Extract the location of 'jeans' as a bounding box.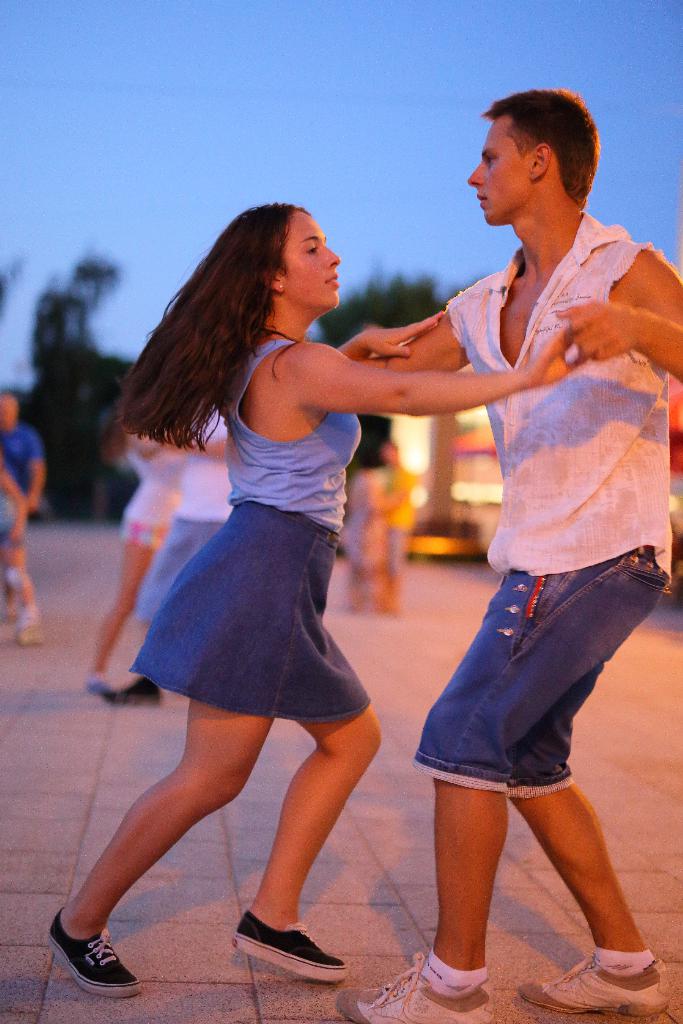
crop(431, 576, 650, 826).
